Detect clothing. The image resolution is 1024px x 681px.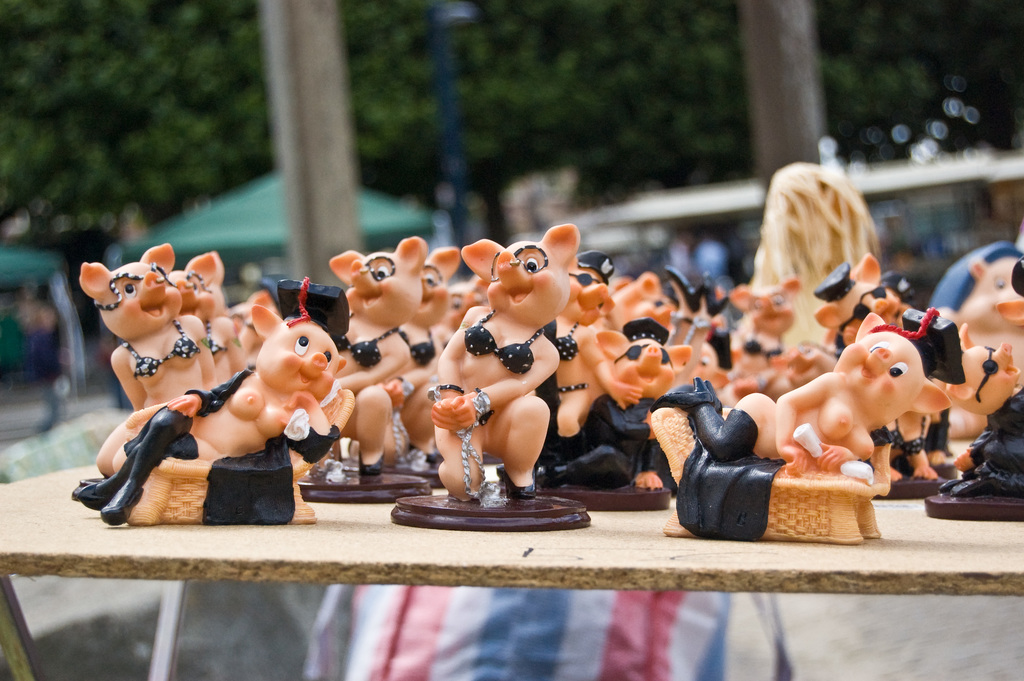
detection(135, 310, 202, 380).
